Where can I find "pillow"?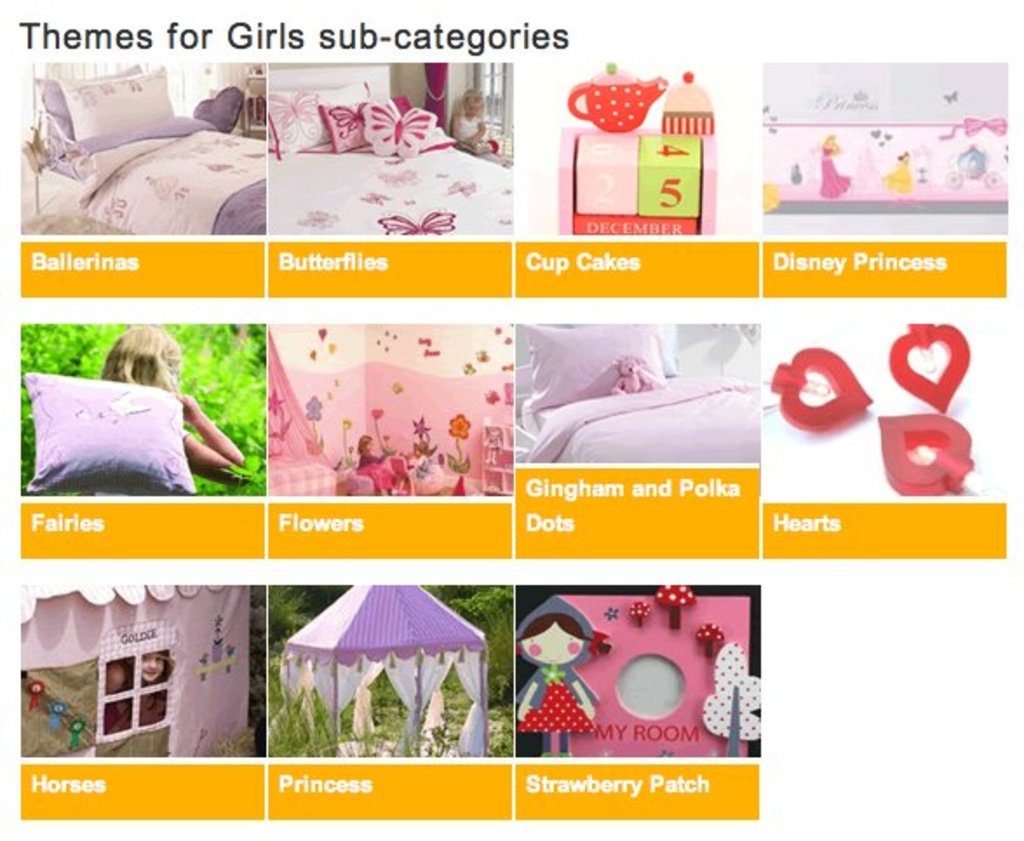
You can find it at x1=40, y1=56, x2=139, y2=145.
